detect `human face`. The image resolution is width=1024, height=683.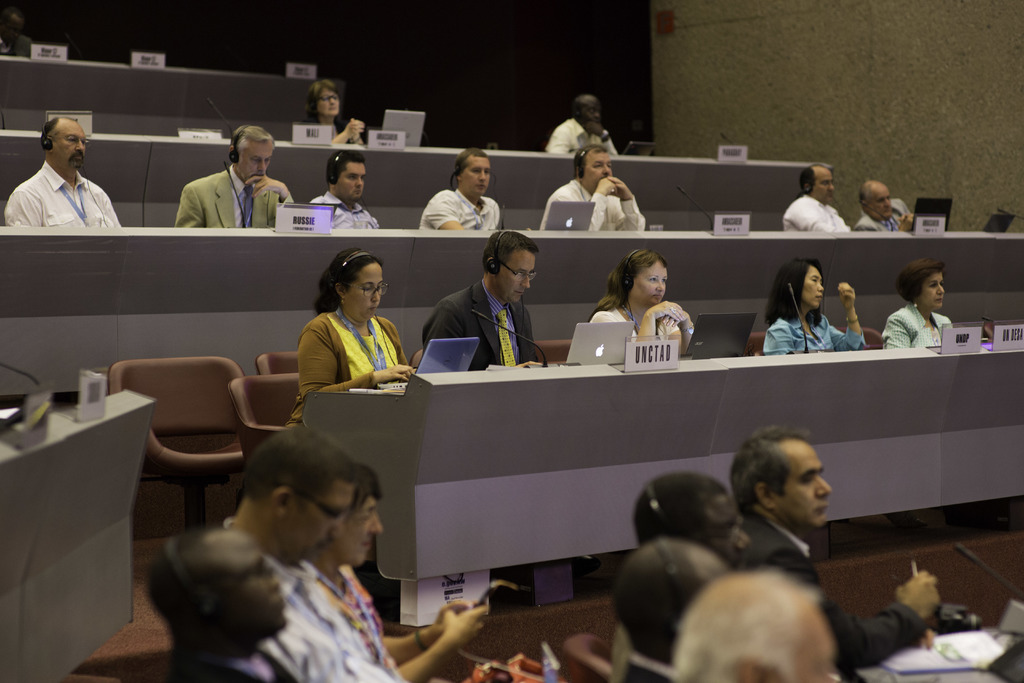
630:258:670:308.
